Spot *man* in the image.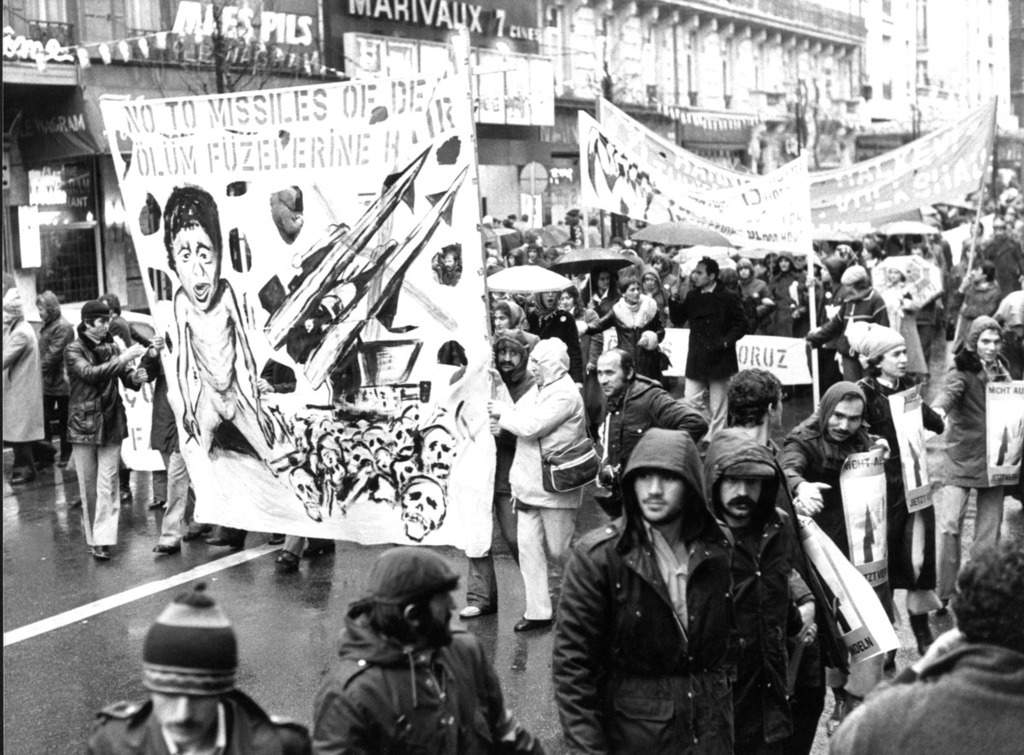
*man* found at bbox(824, 537, 1023, 754).
